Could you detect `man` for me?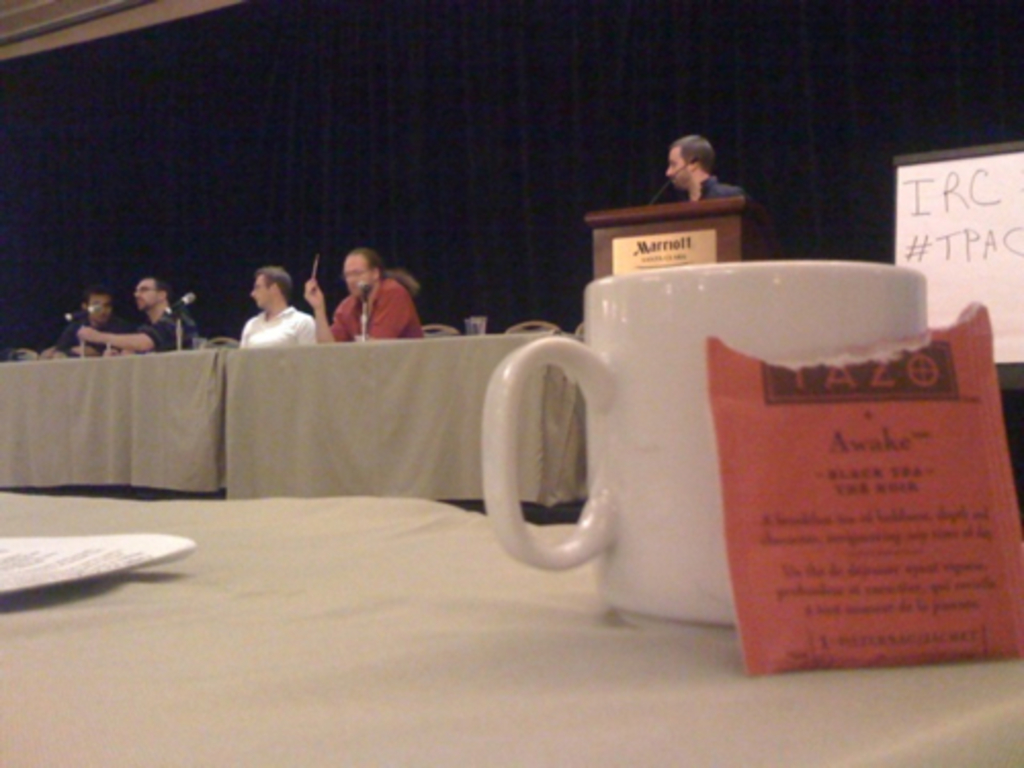
Detection result: {"left": 78, "top": 274, "right": 193, "bottom": 358}.
